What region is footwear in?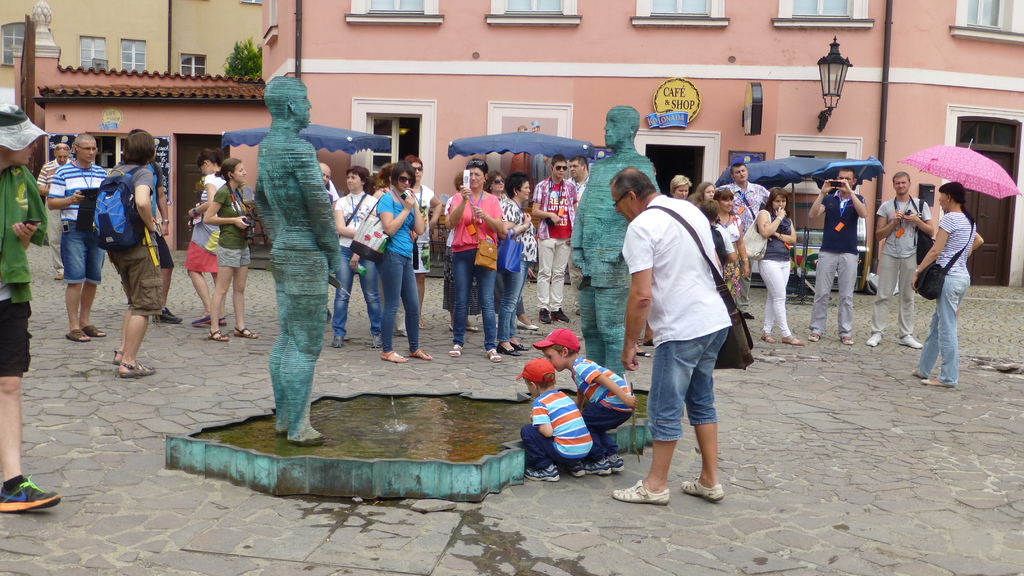
<region>381, 350, 412, 364</region>.
